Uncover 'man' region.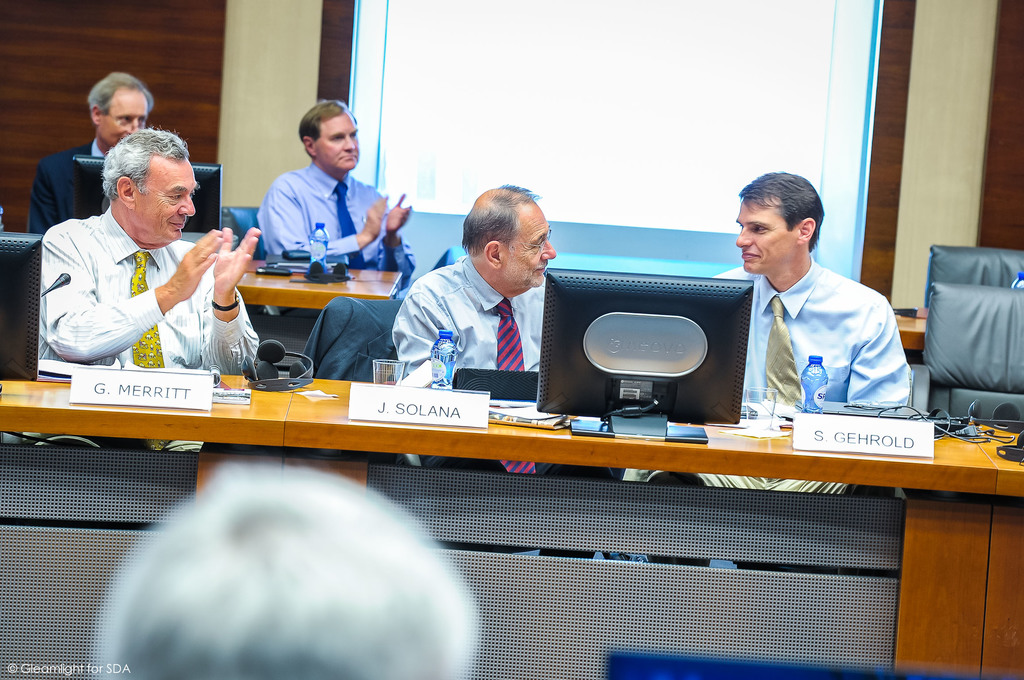
Uncovered: [30,68,152,229].
